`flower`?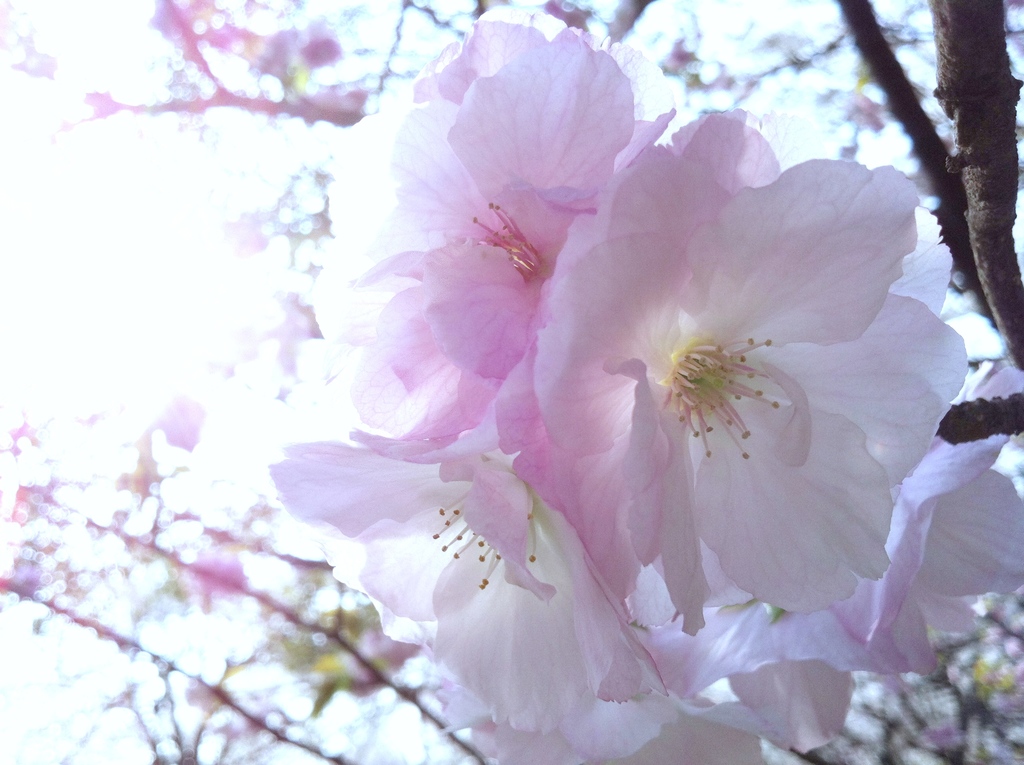
{"x1": 648, "y1": 361, "x2": 1023, "y2": 756}
